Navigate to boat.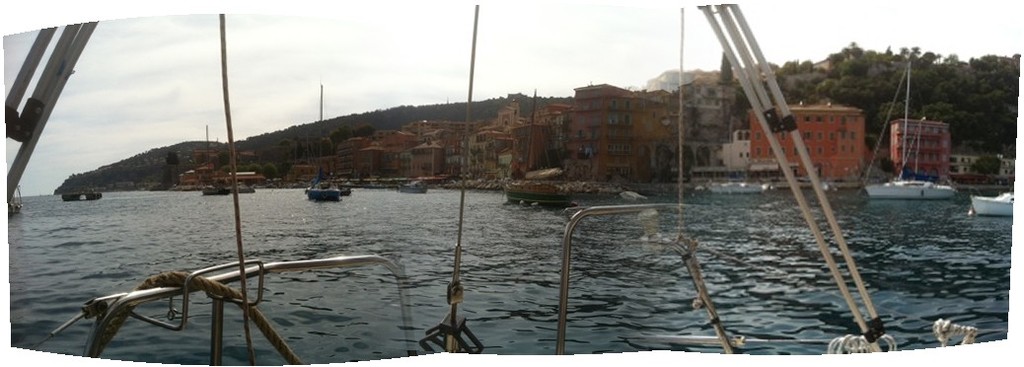
Navigation target: detection(202, 123, 230, 195).
